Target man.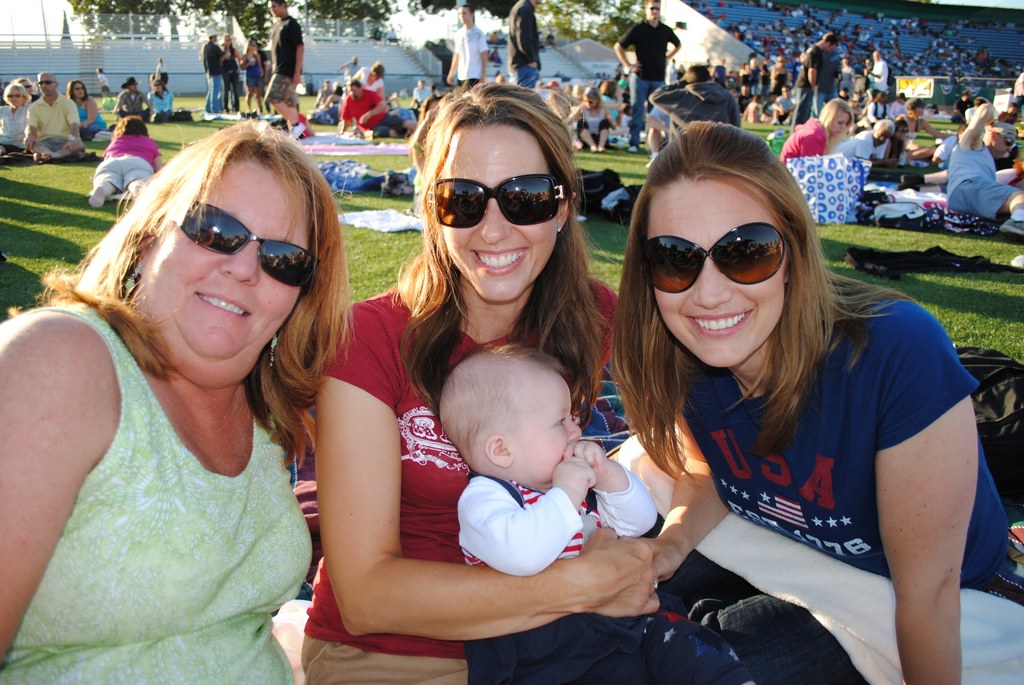
Target region: BBox(264, 0, 314, 143).
